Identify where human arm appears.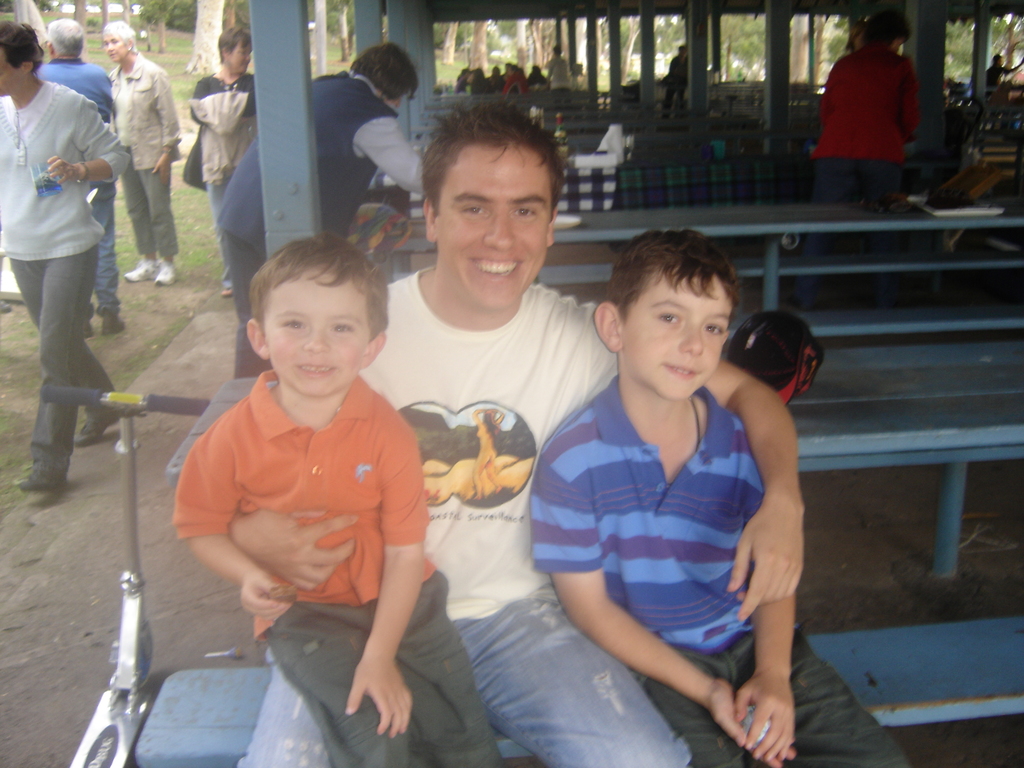
Appears at [354,114,429,204].
